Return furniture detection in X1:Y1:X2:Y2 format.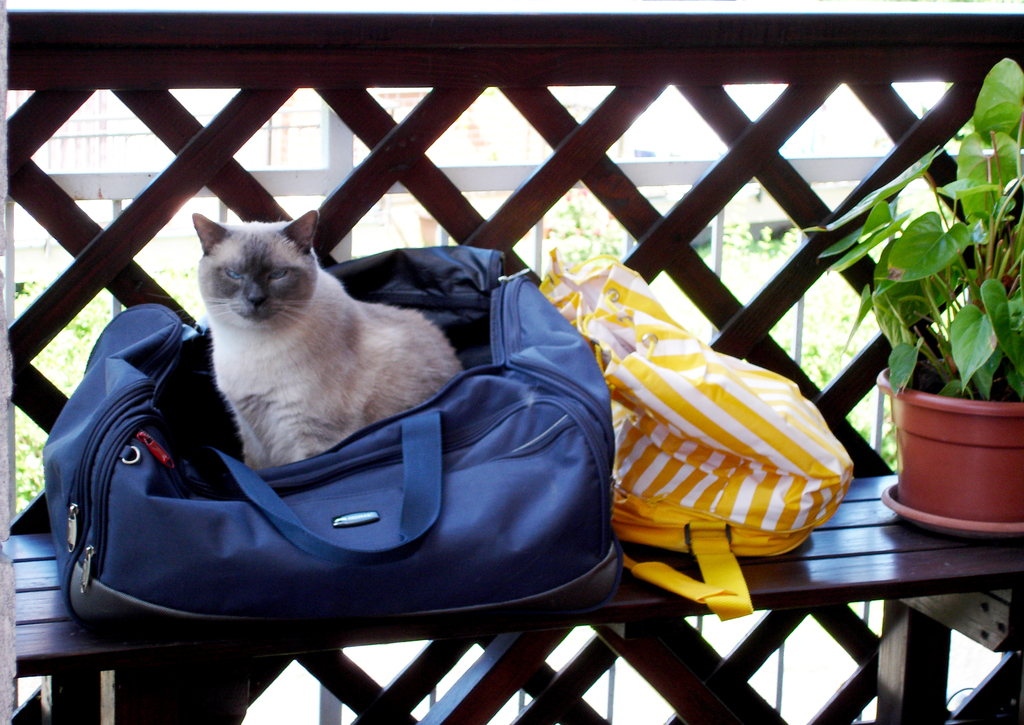
14:471:1023:724.
